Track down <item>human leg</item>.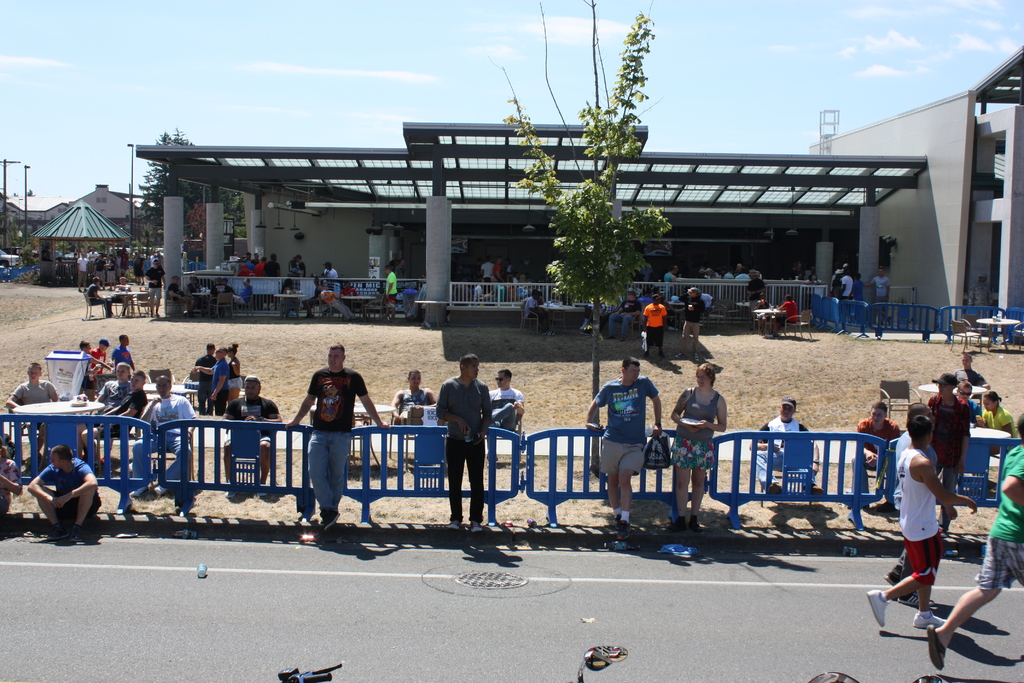
Tracked to select_region(611, 470, 621, 524).
